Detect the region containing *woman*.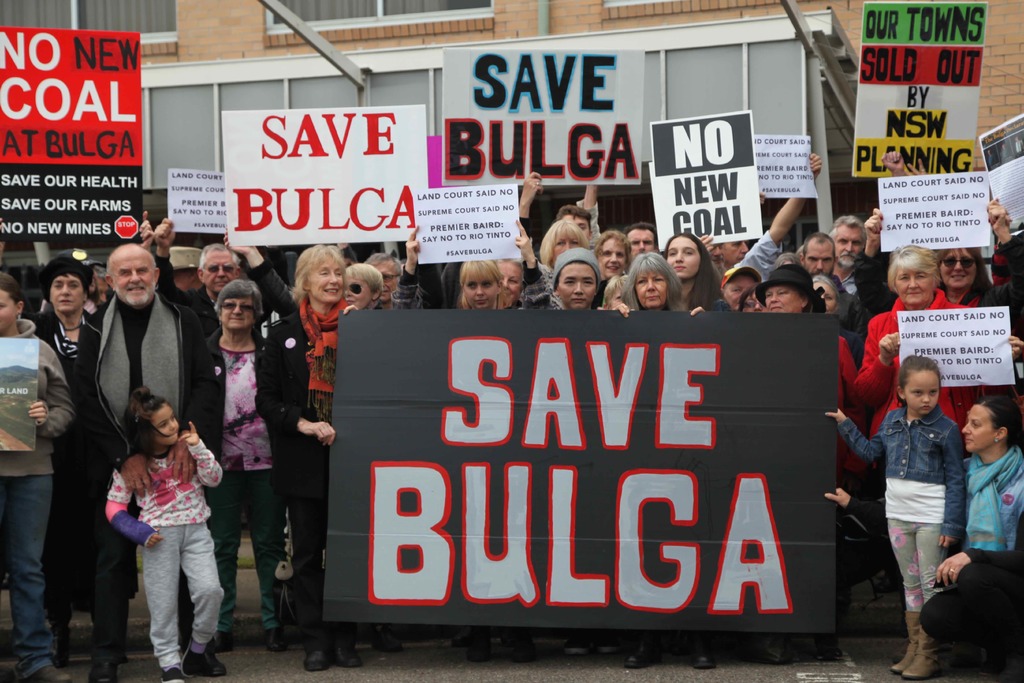
[653, 229, 735, 312].
